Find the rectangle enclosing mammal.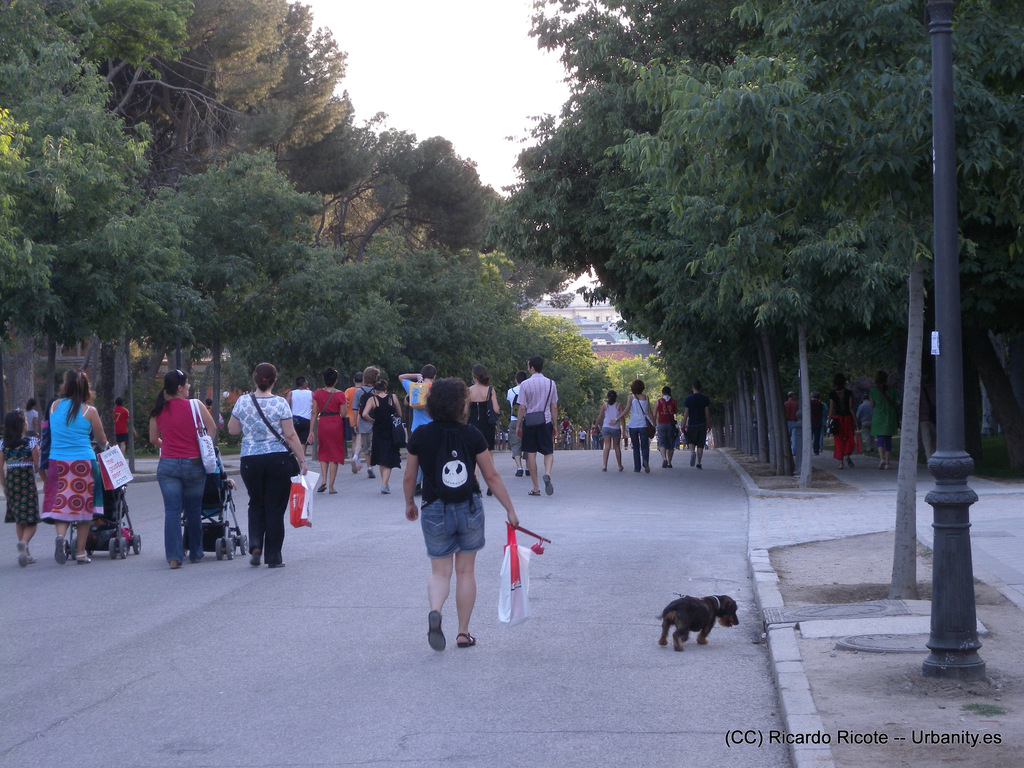
515,358,558,498.
